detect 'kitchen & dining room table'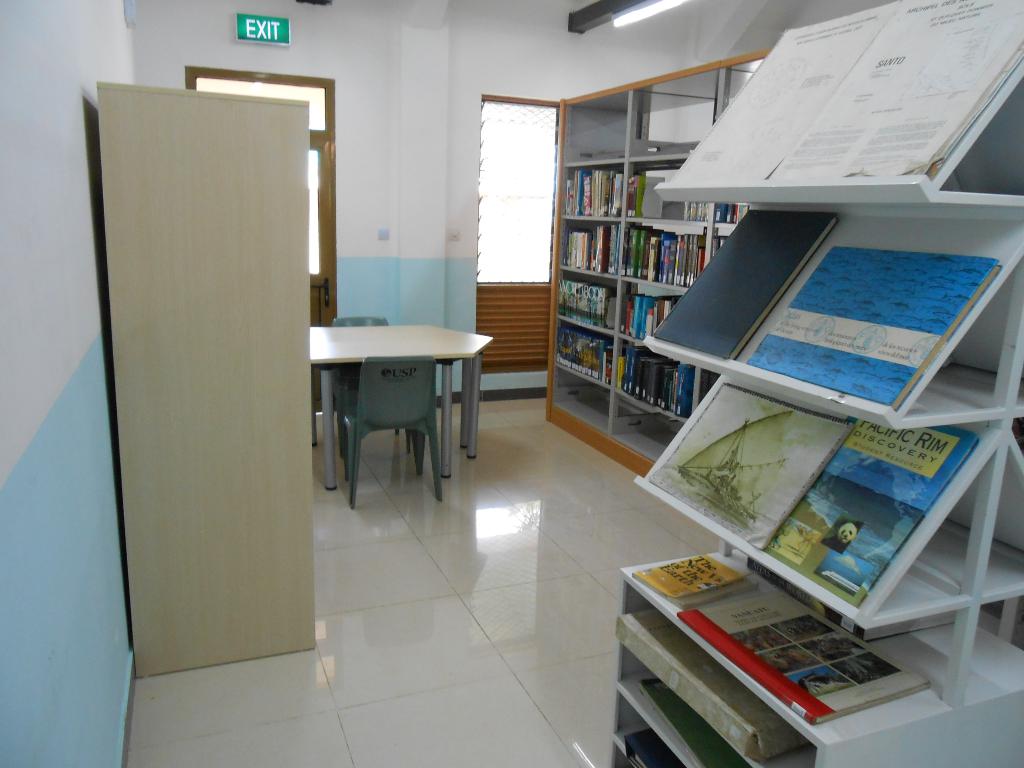
box=[294, 307, 486, 485]
